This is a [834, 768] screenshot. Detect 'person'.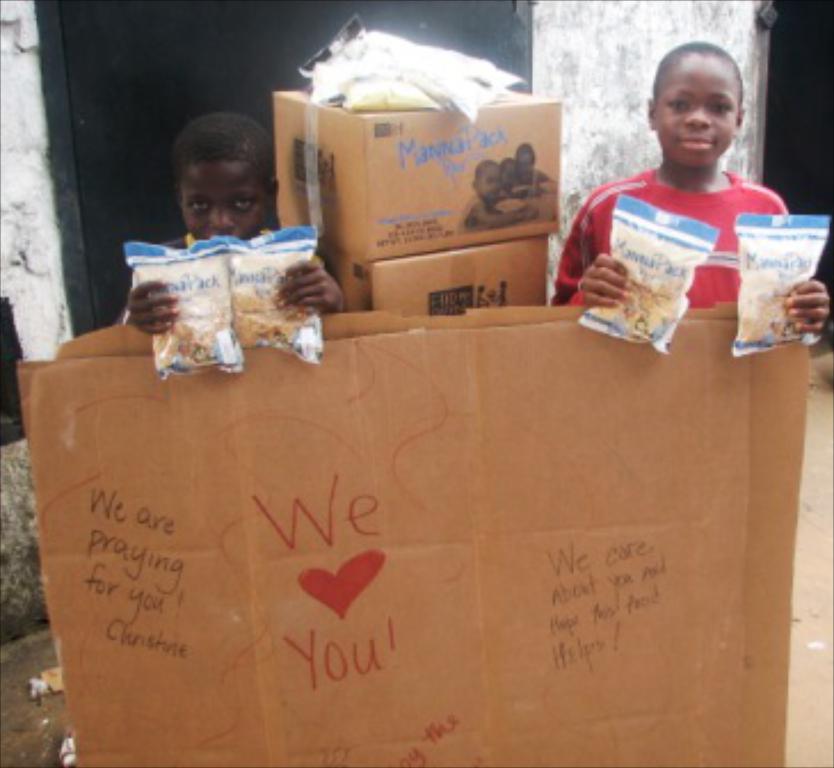
x1=128 y1=110 x2=352 y2=334.
